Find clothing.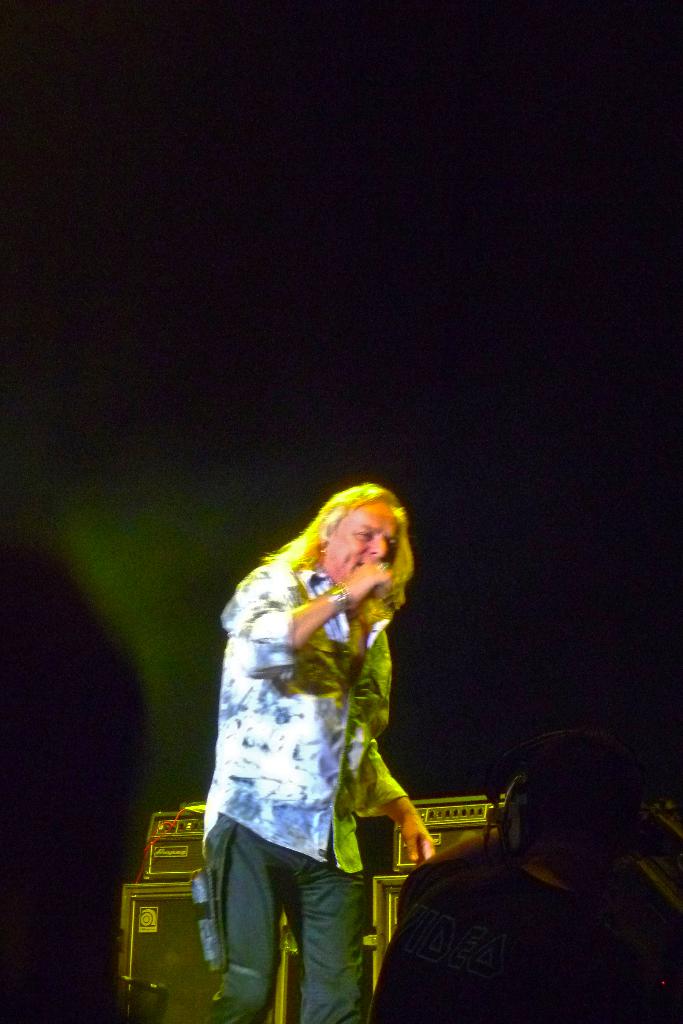
select_region(366, 864, 671, 1023).
